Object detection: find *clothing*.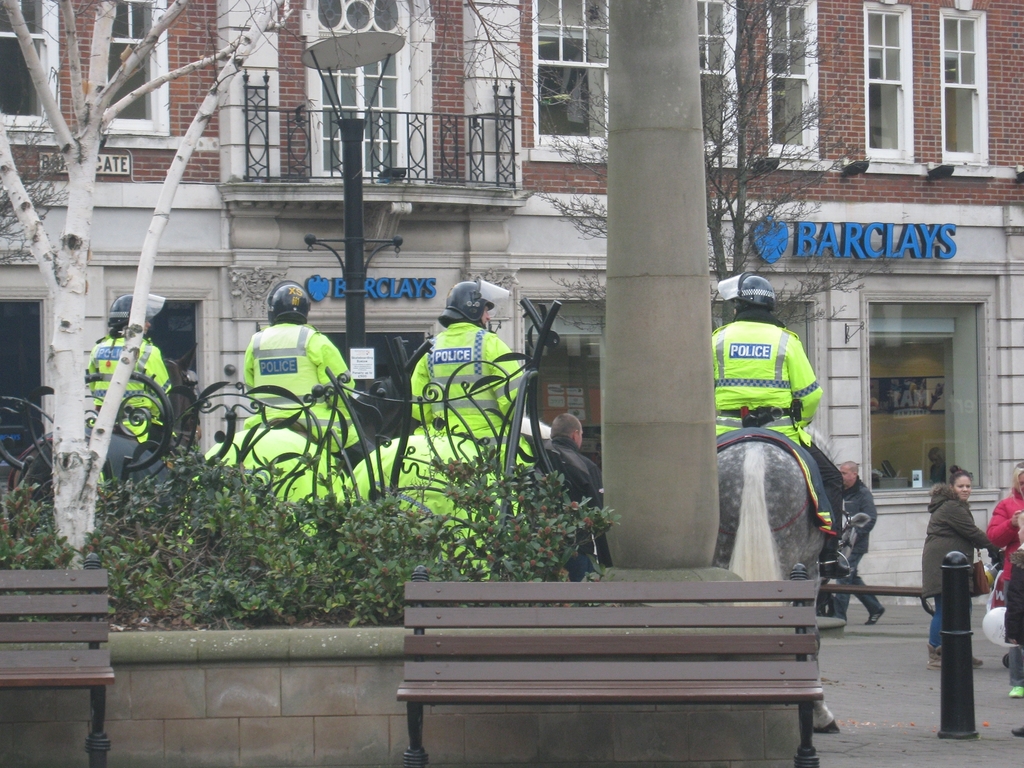
bbox=[84, 333, 174, 444].
